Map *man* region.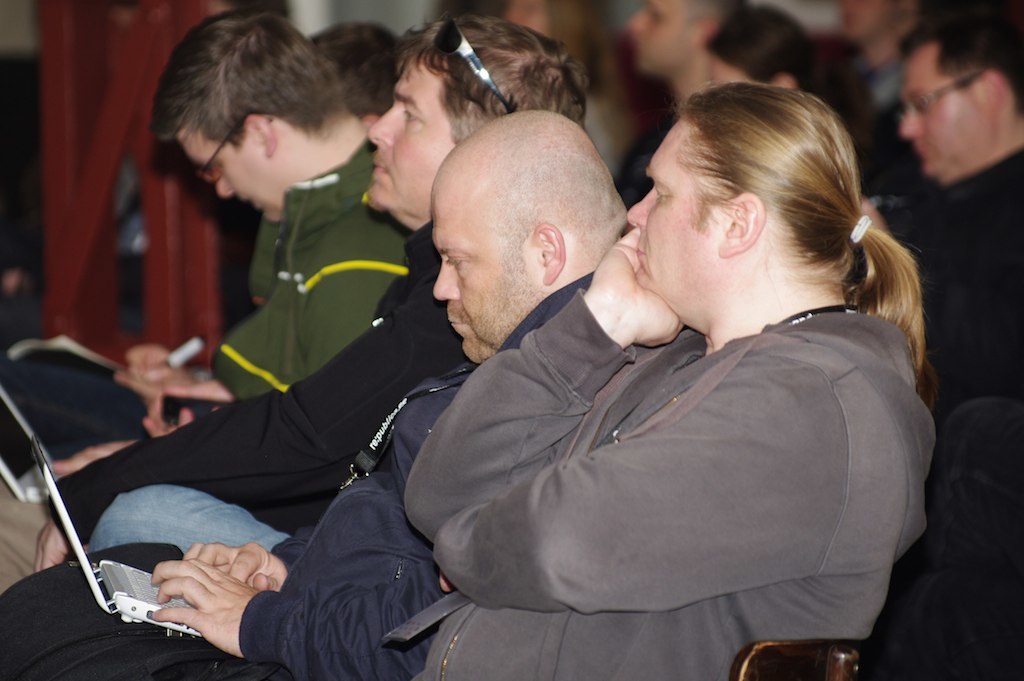
Mapped to detection(0, 9, 415, 476).
